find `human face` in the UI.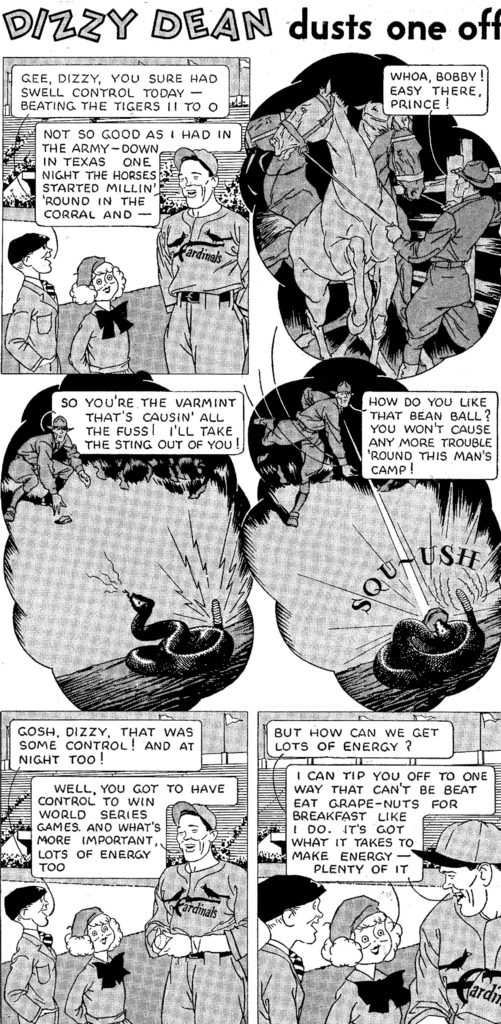
UI element at locate(356, 917, 392, 964).
